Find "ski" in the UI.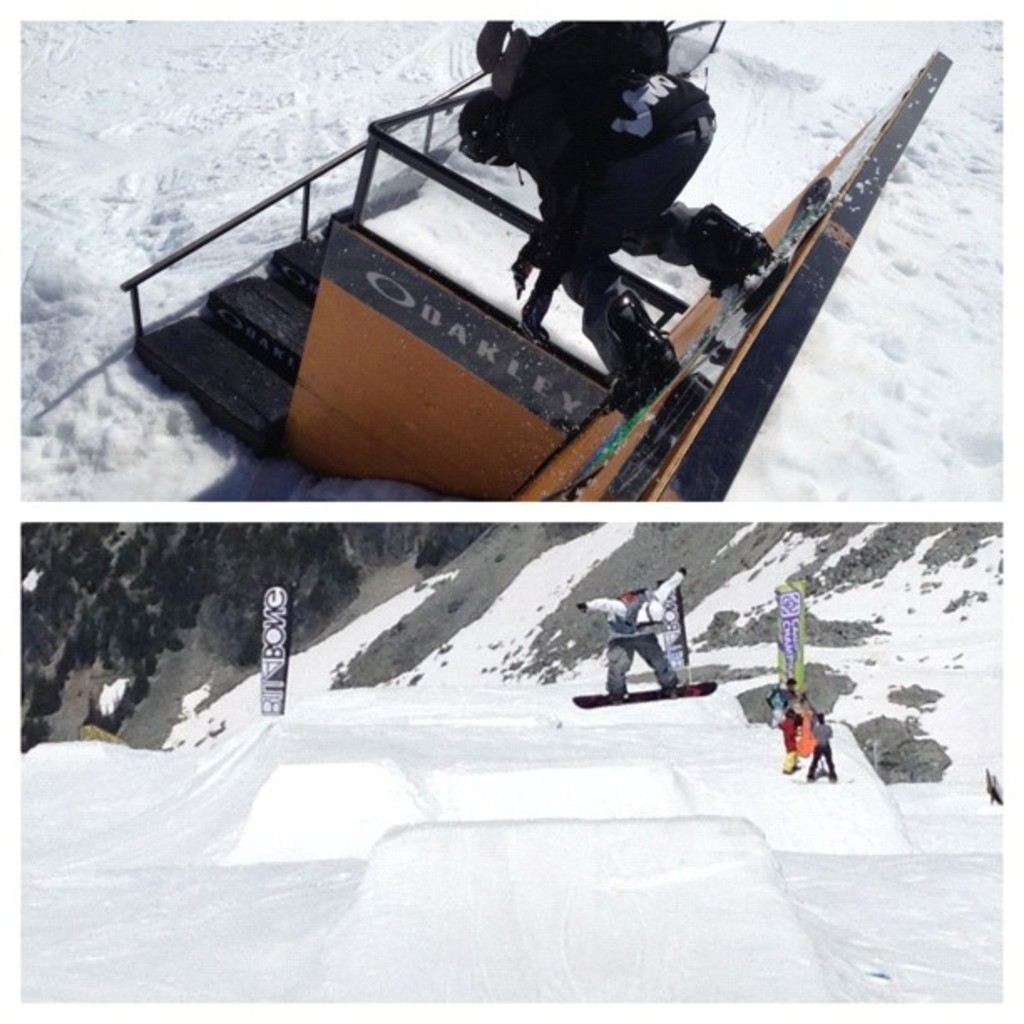
UI element at [x1=512, y1=159, x2=848, y2=505].
